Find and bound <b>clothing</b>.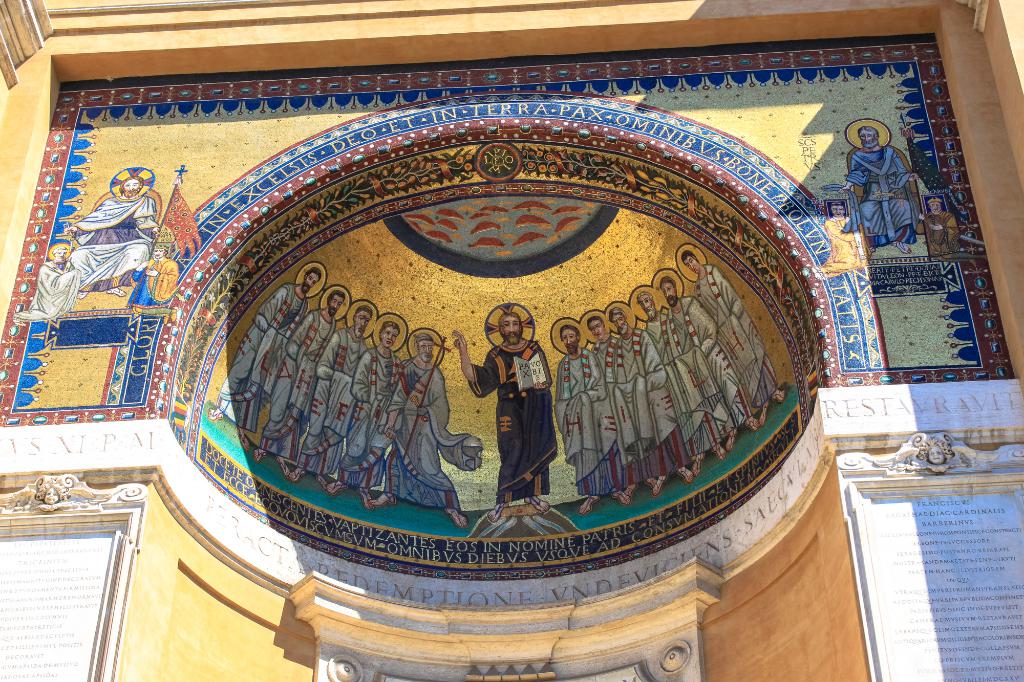
Bound: box(912, 209, 957, 260).
